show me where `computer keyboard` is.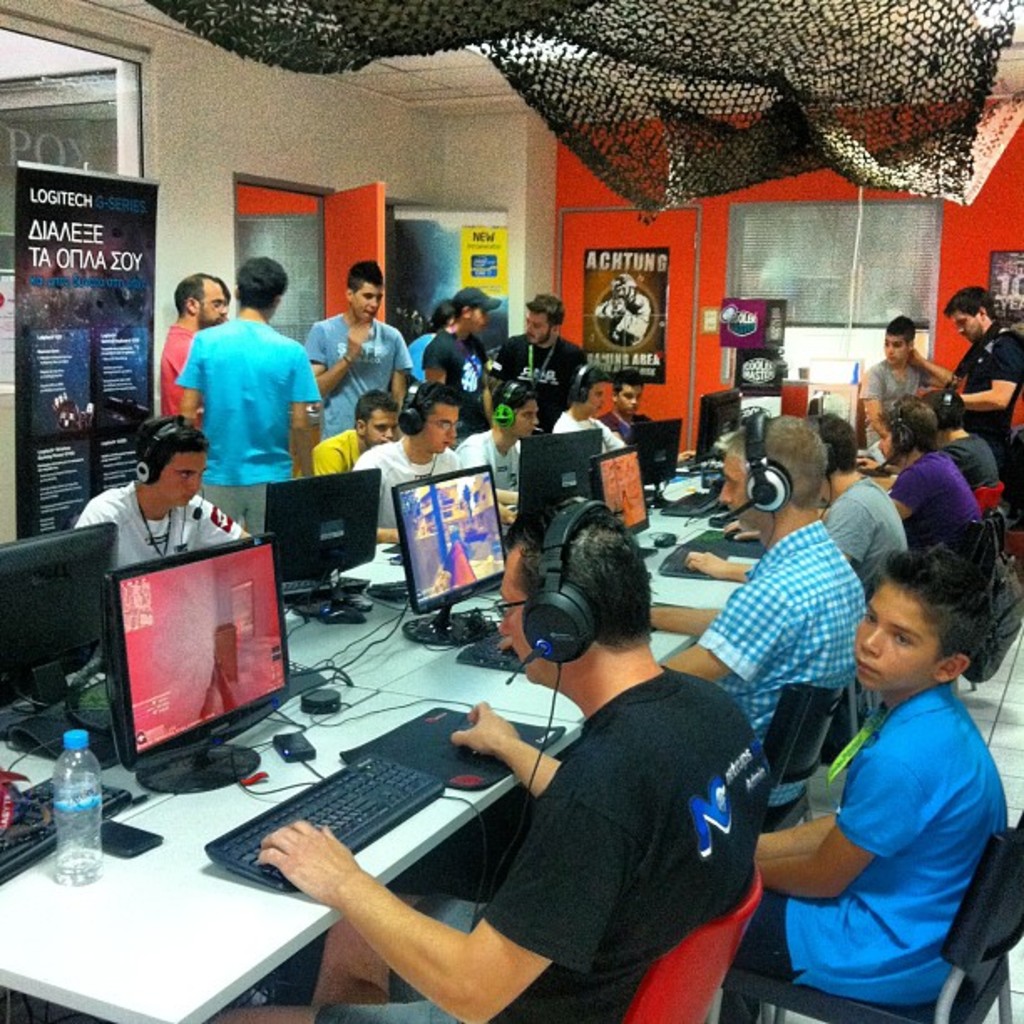
`computer keyboard` is at (286, 571, 370, 604).
